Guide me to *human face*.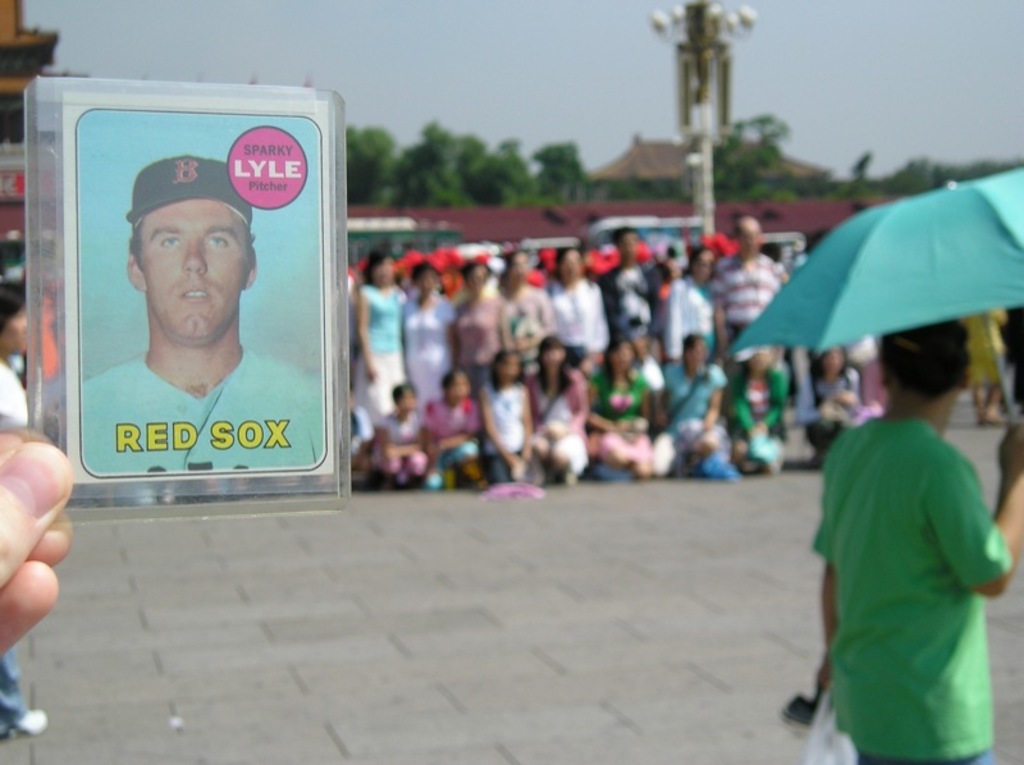
Guidance: rect(401, 388, 410, 407).
